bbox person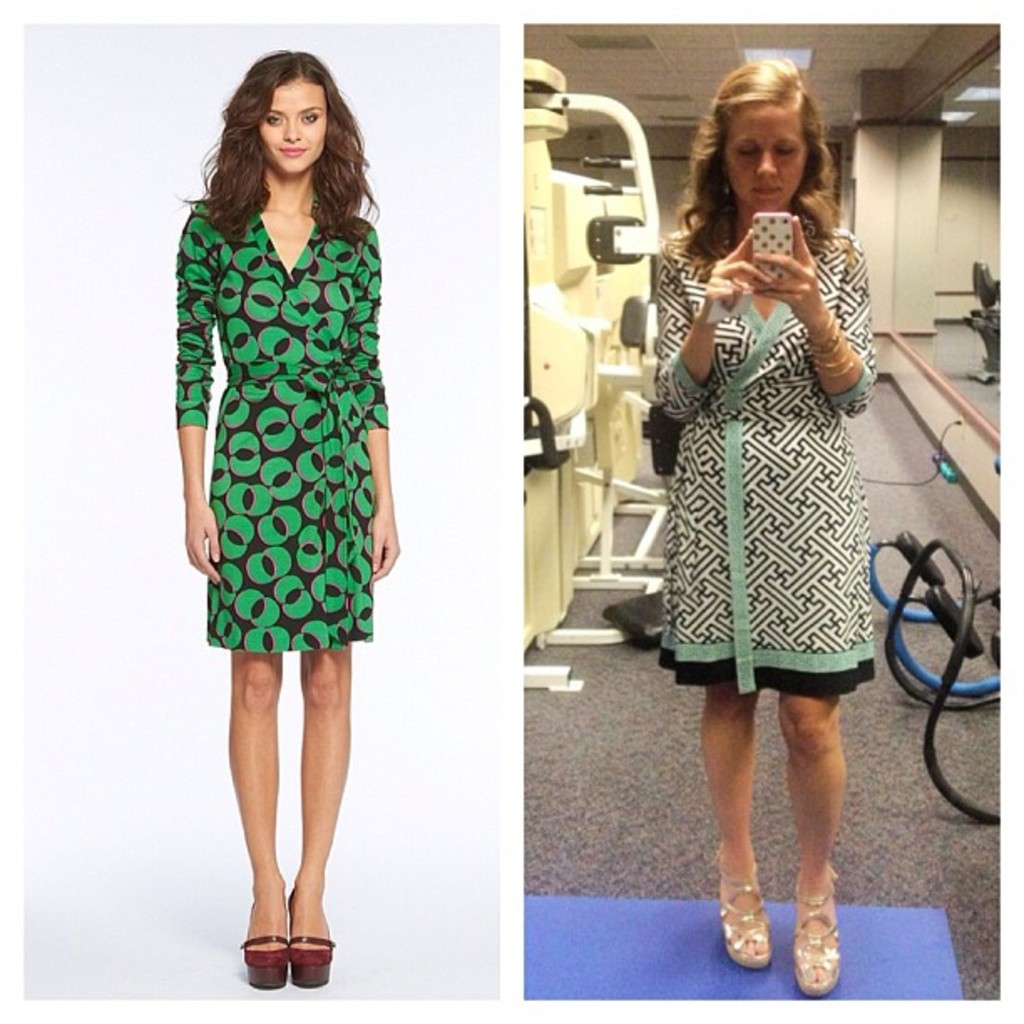
left=172, top=45, right=407, bottom=991
